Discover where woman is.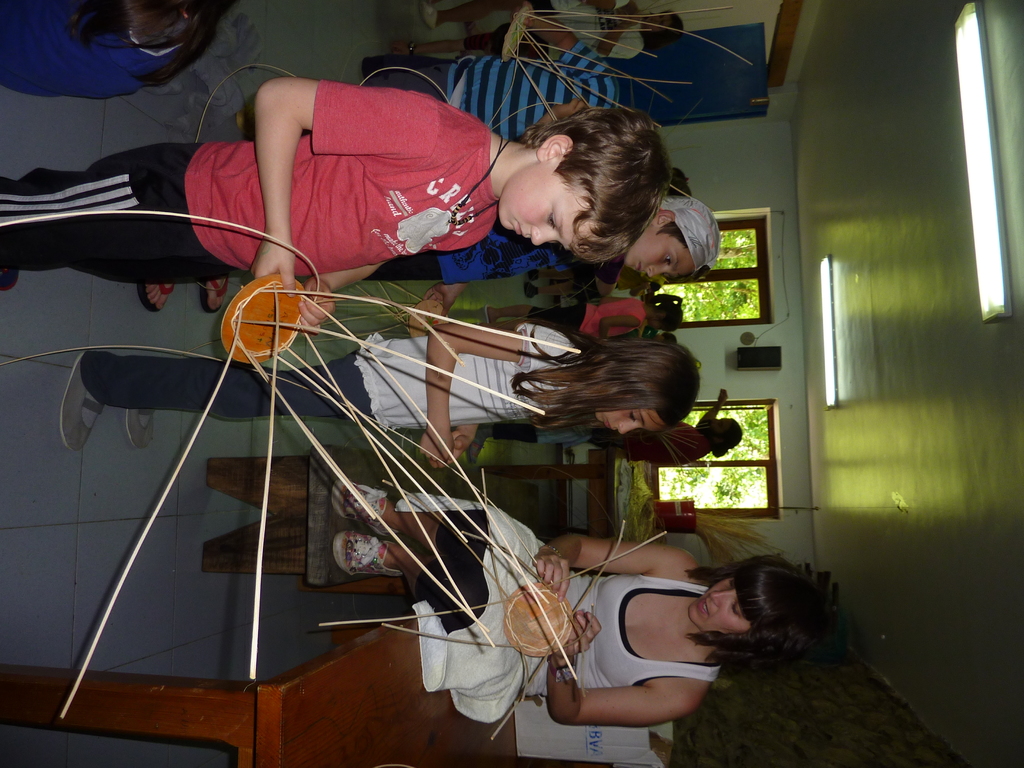
Discovered at BBox(474, 515, 821, 749).
